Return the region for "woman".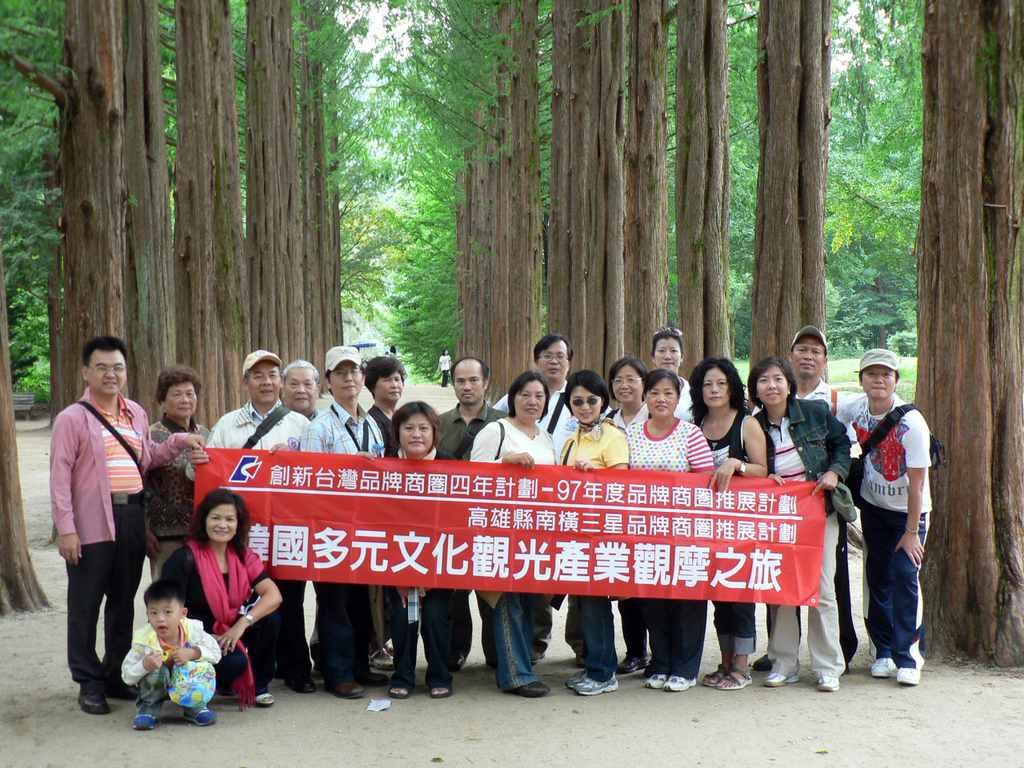
466:373:565:699.
